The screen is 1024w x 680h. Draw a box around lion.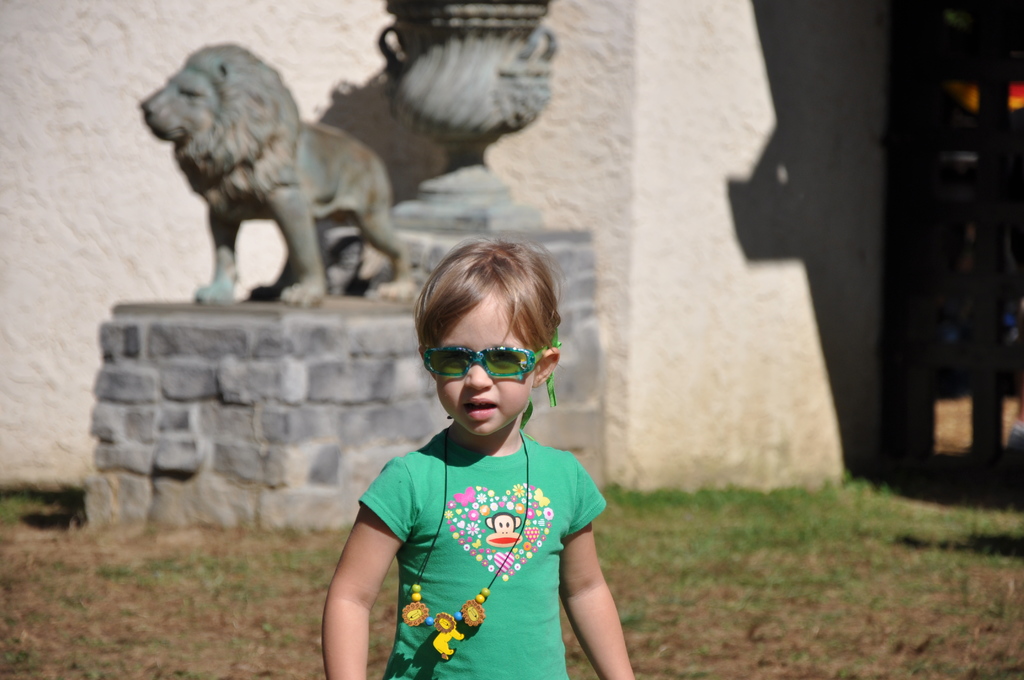
select_region(135, 42, 414, 308).
